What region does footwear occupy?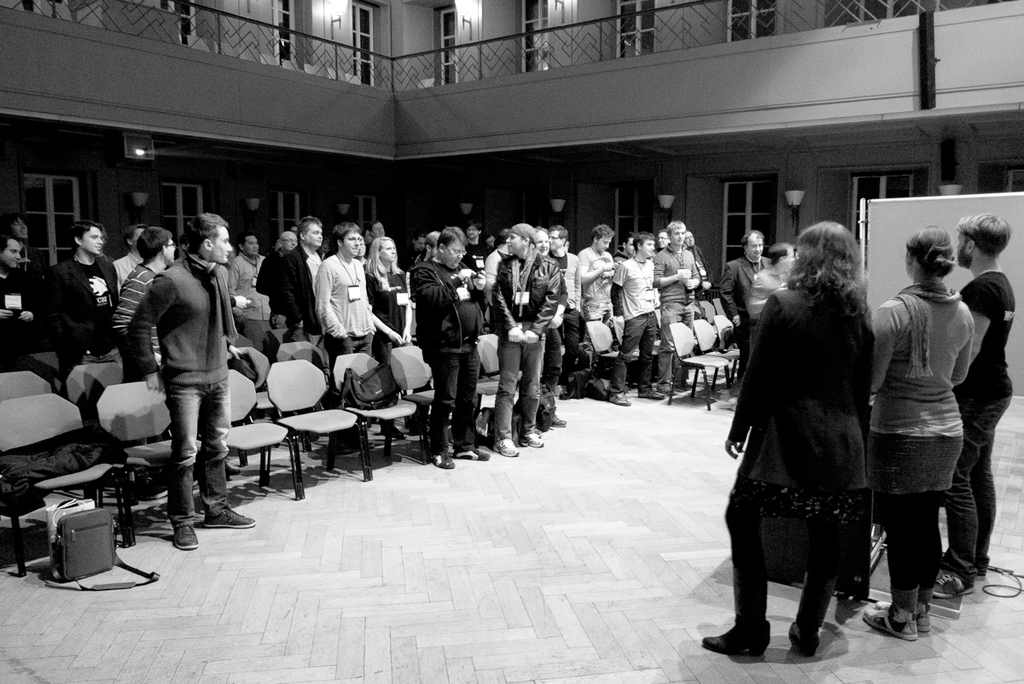
Rect(198, 506, 258, 528).
